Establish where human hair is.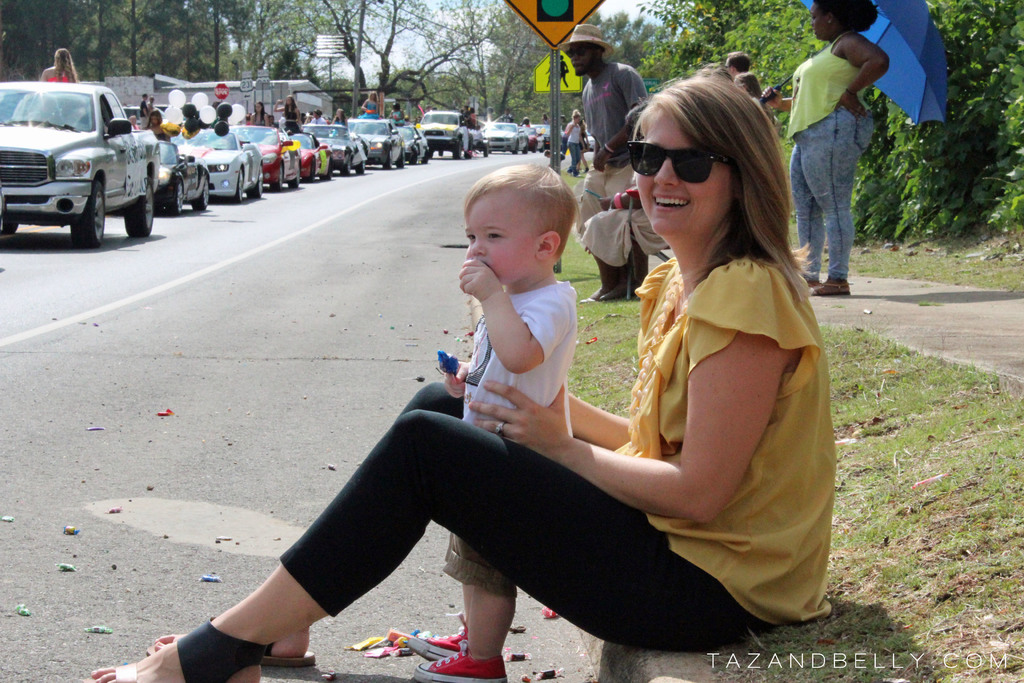
Established at rect(339, 107, 346, 127).
